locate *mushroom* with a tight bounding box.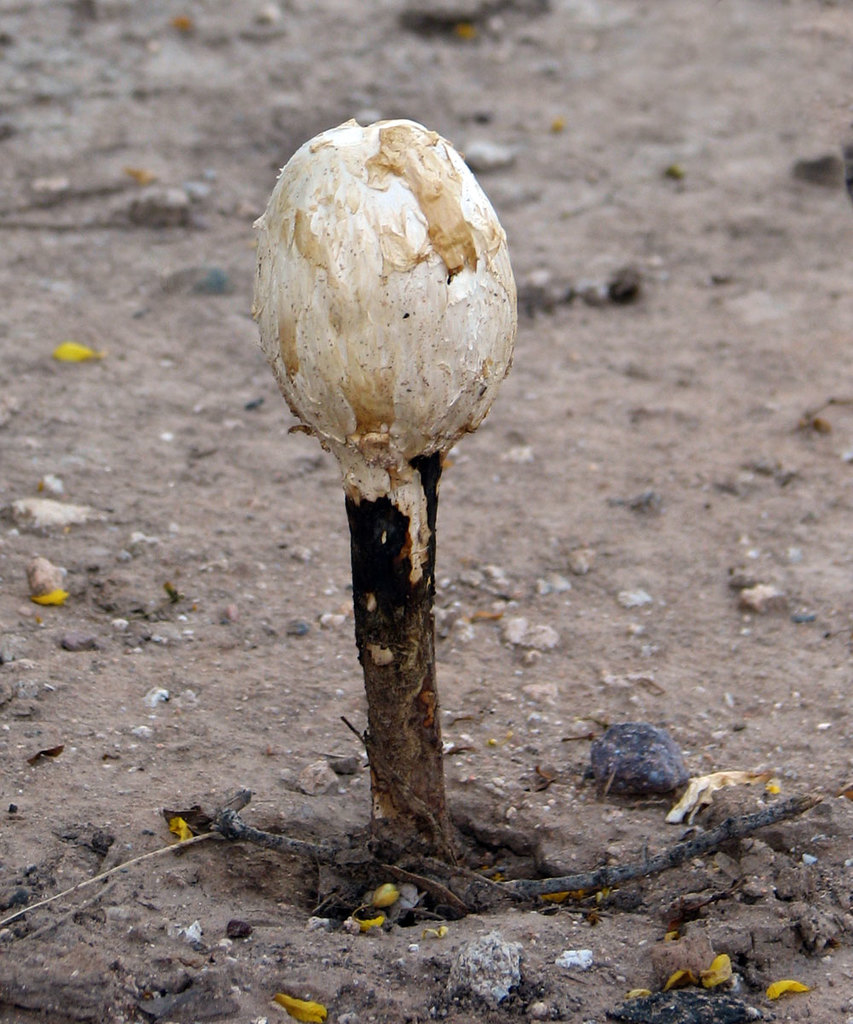
254, 119, 517, 858.
